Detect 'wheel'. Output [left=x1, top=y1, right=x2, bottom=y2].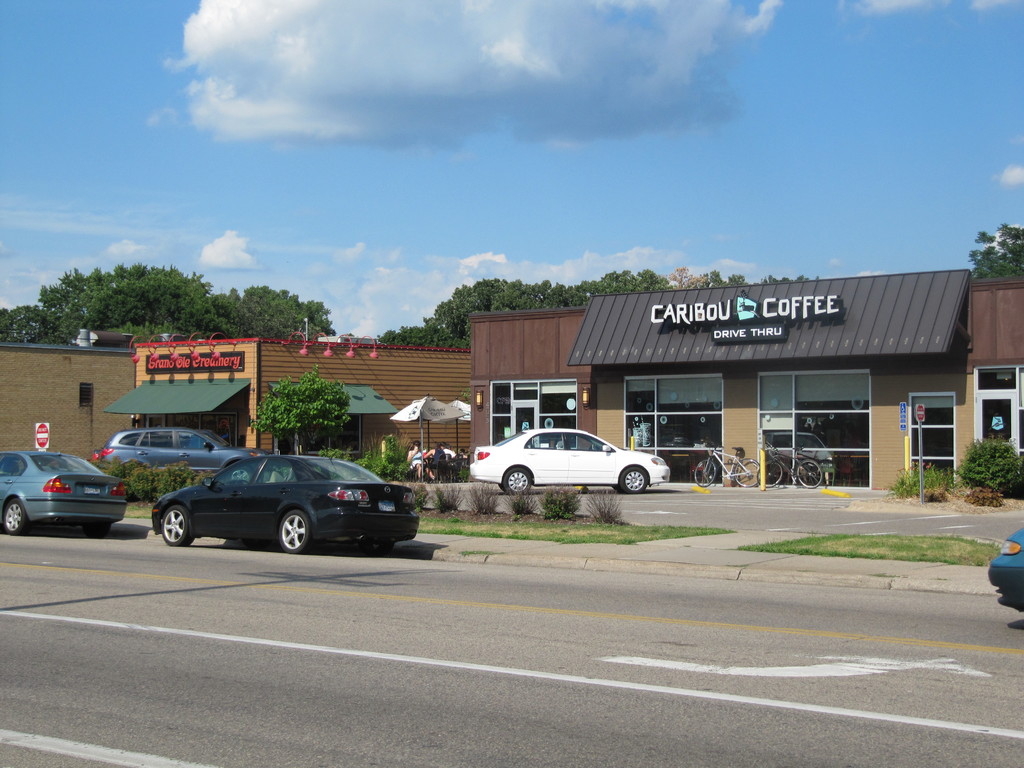
[left=621, top=469, right=649, bottom=494].
